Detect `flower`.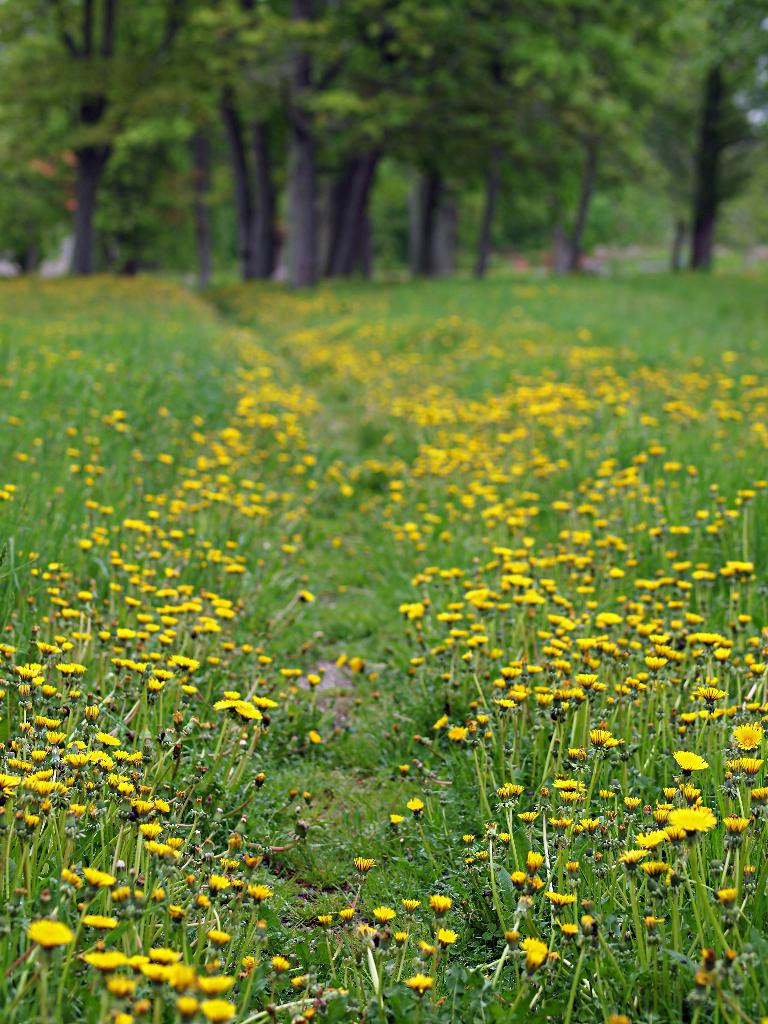
Detected at 250, 695, 280, 709.
